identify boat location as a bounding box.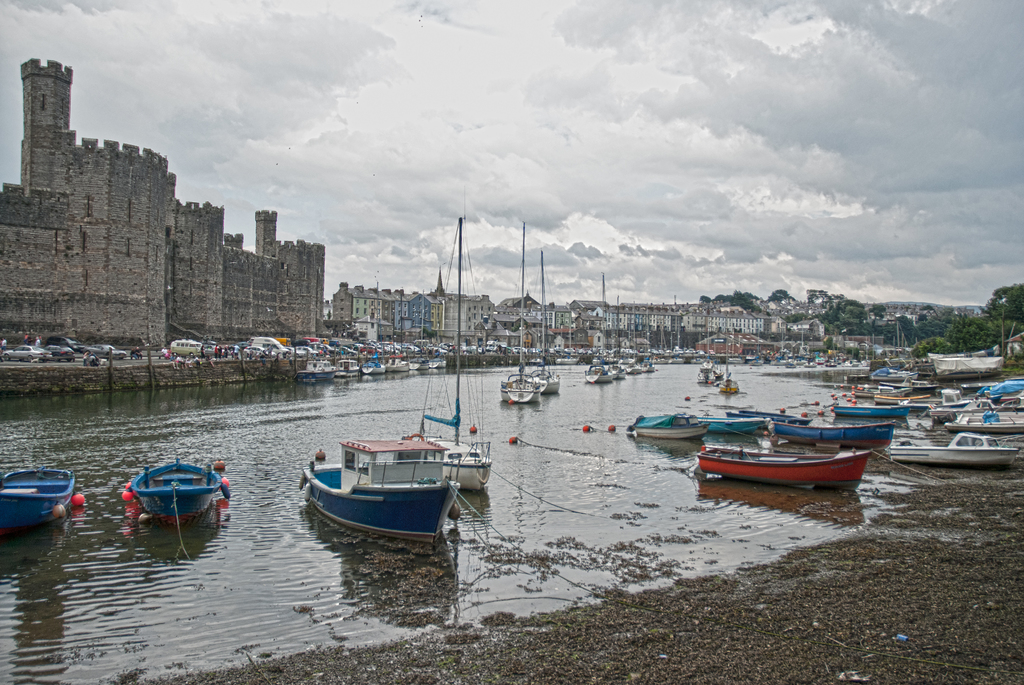
Rect(697, 403, 767, 433).
